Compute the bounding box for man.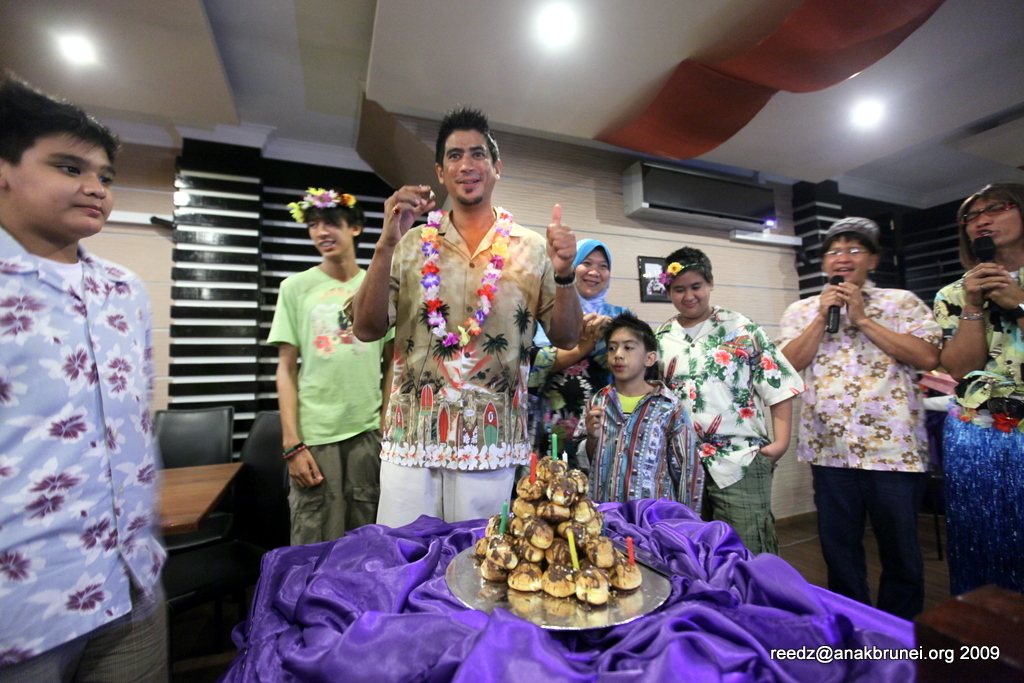
761 213 962 629.
